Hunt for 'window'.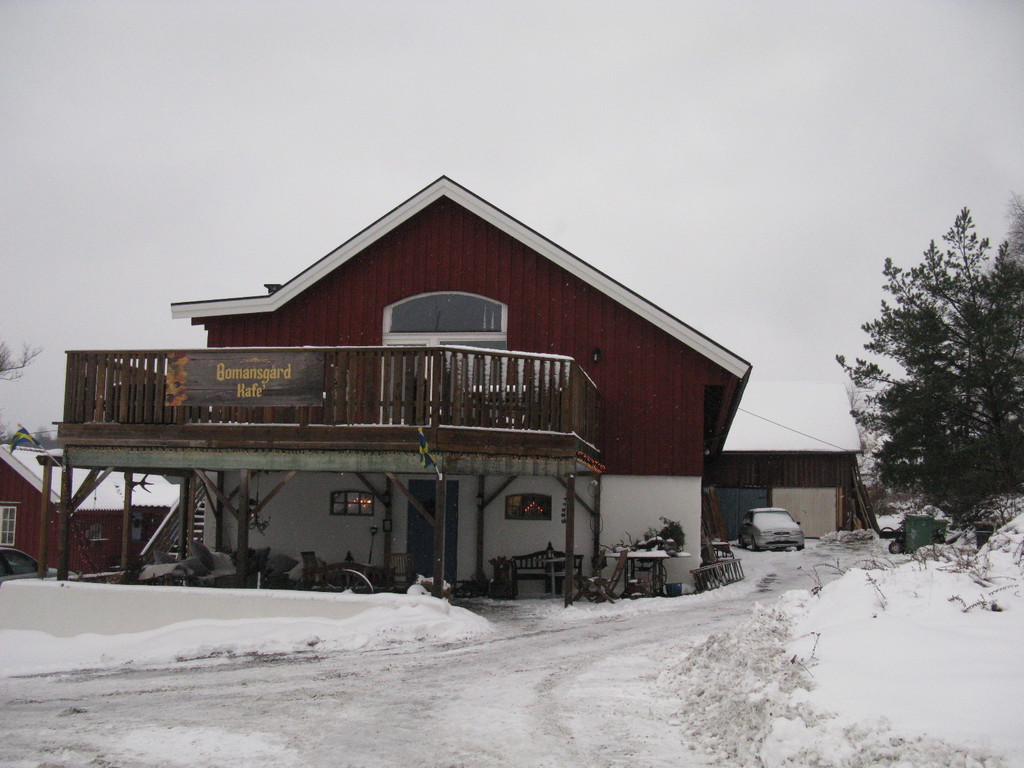
Hunted down at (380, 290, 515, 424).
